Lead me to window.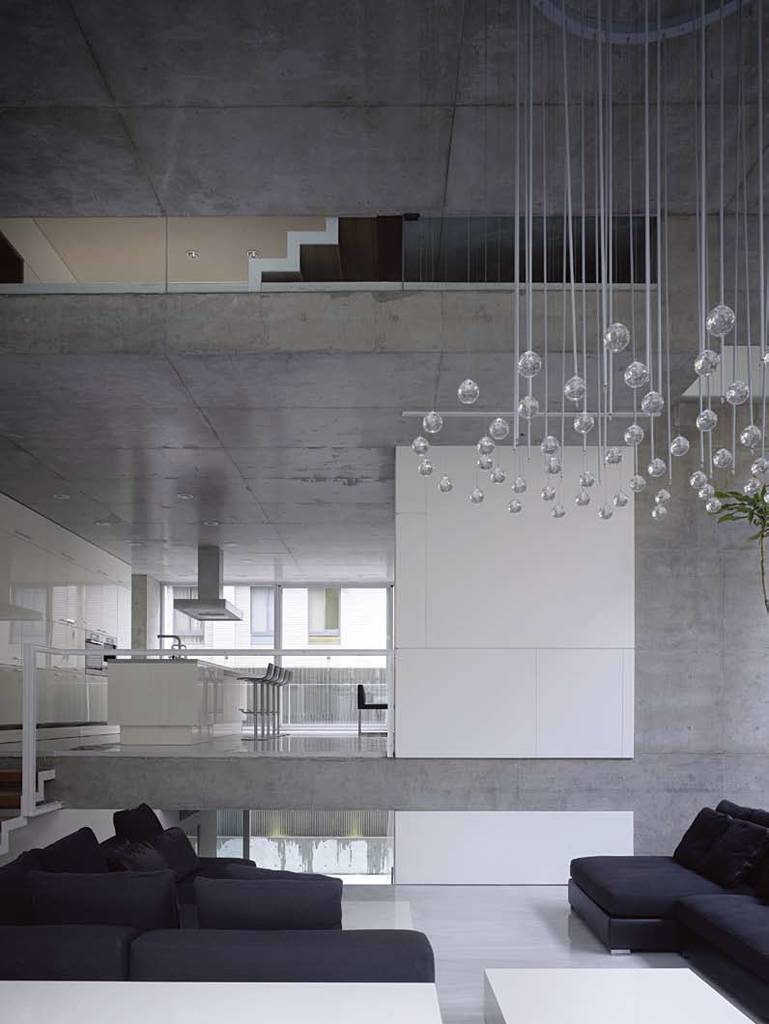
Lead to pyautogui.locateOnScreen(243, 583, 288, 633).
